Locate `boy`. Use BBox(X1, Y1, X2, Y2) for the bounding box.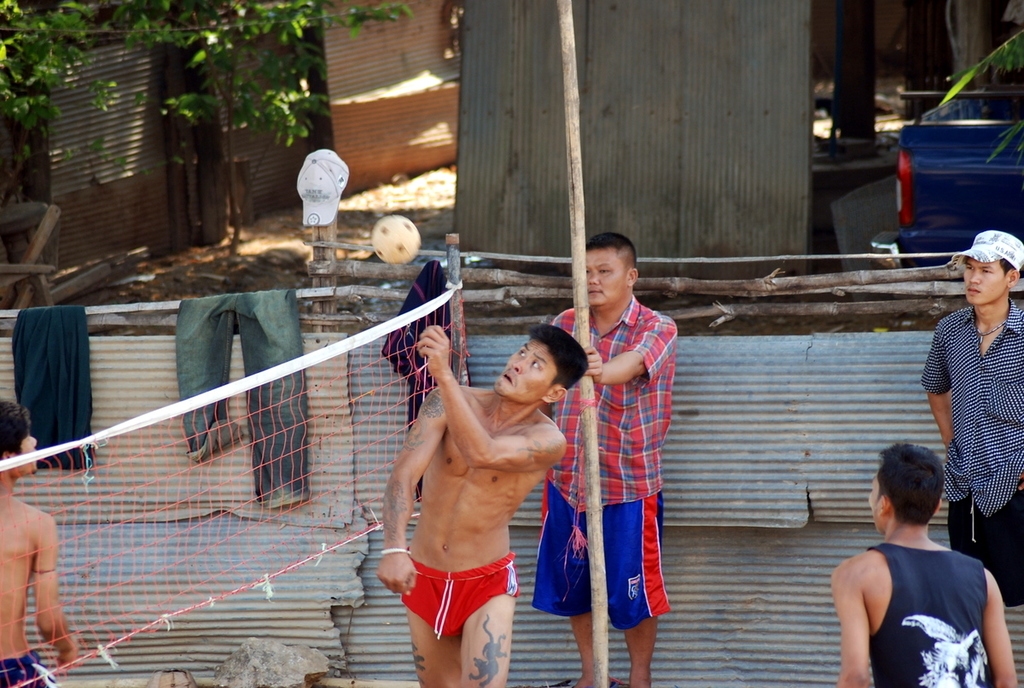
BBox(835, 442, 1012, 687).
